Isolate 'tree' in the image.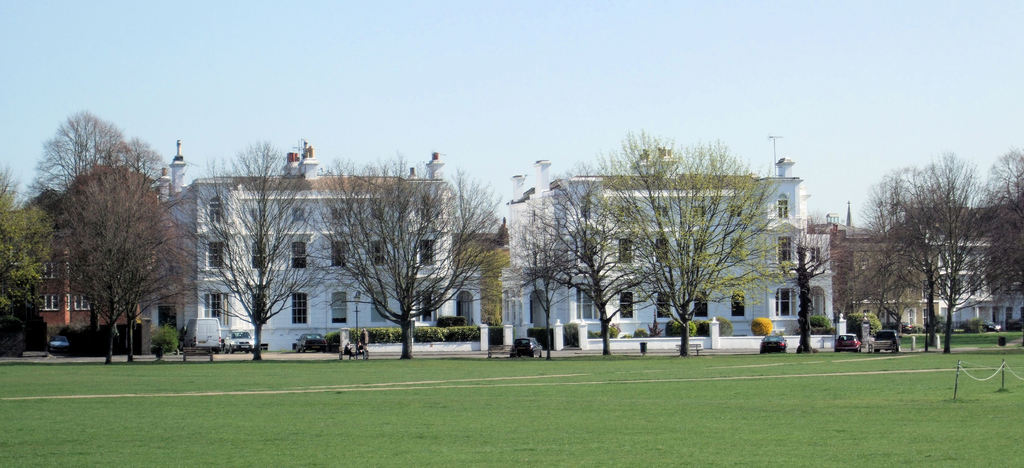
Isolated region: l=589, t=129, r=787, b=355.
